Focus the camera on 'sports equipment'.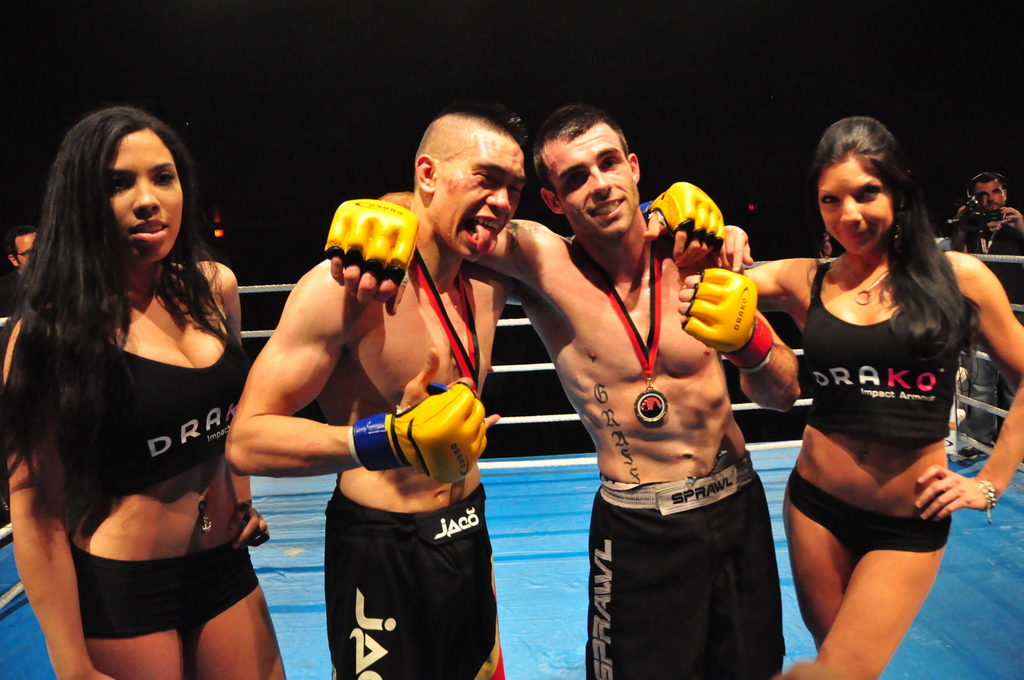
Focus region: bbox(322, 197, 421, 289).
